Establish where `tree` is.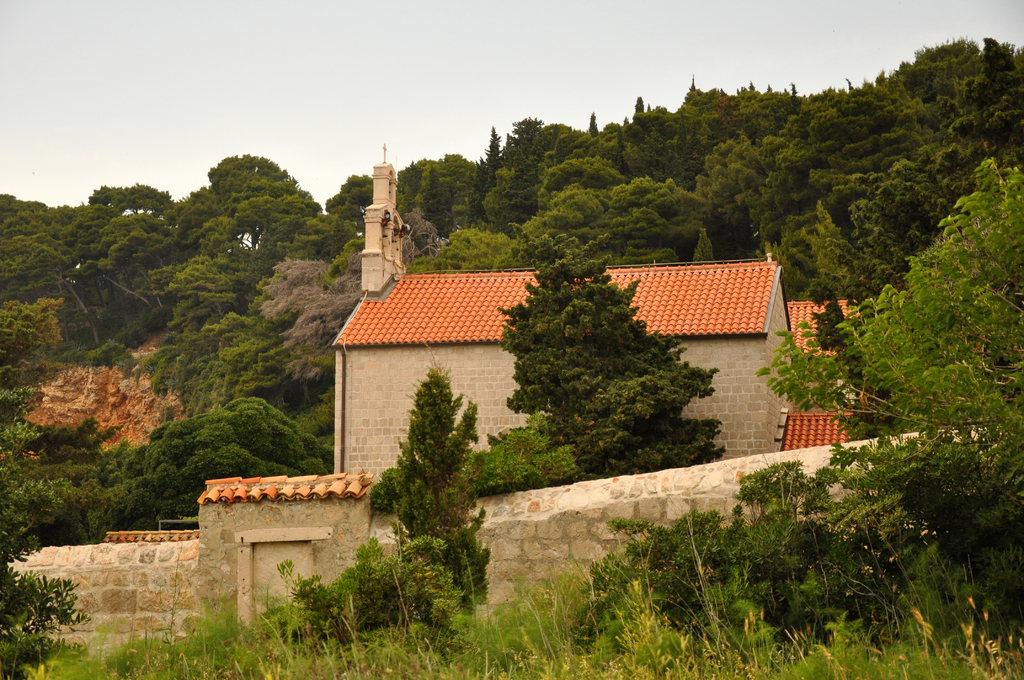
Established at 373,346,485,626.
